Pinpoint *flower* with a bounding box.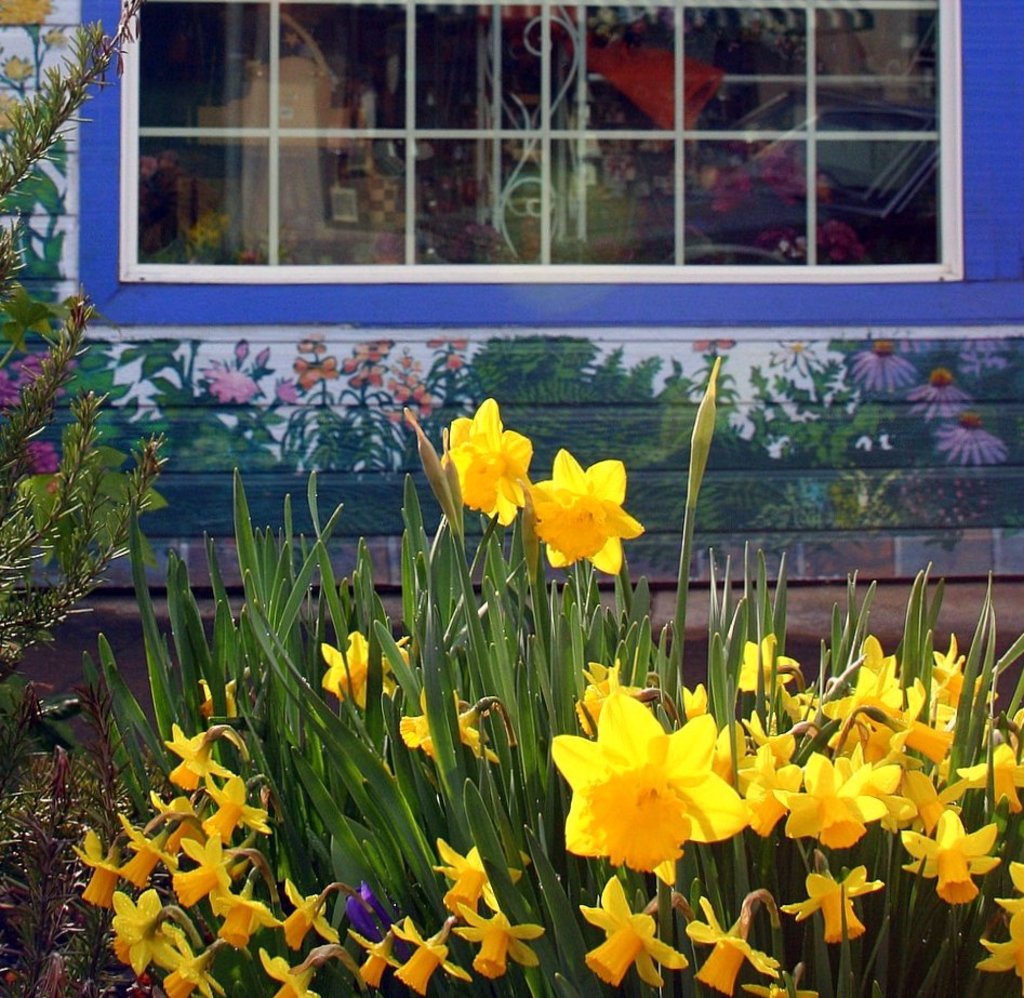
bbox(998, 868, 1023, 921).
